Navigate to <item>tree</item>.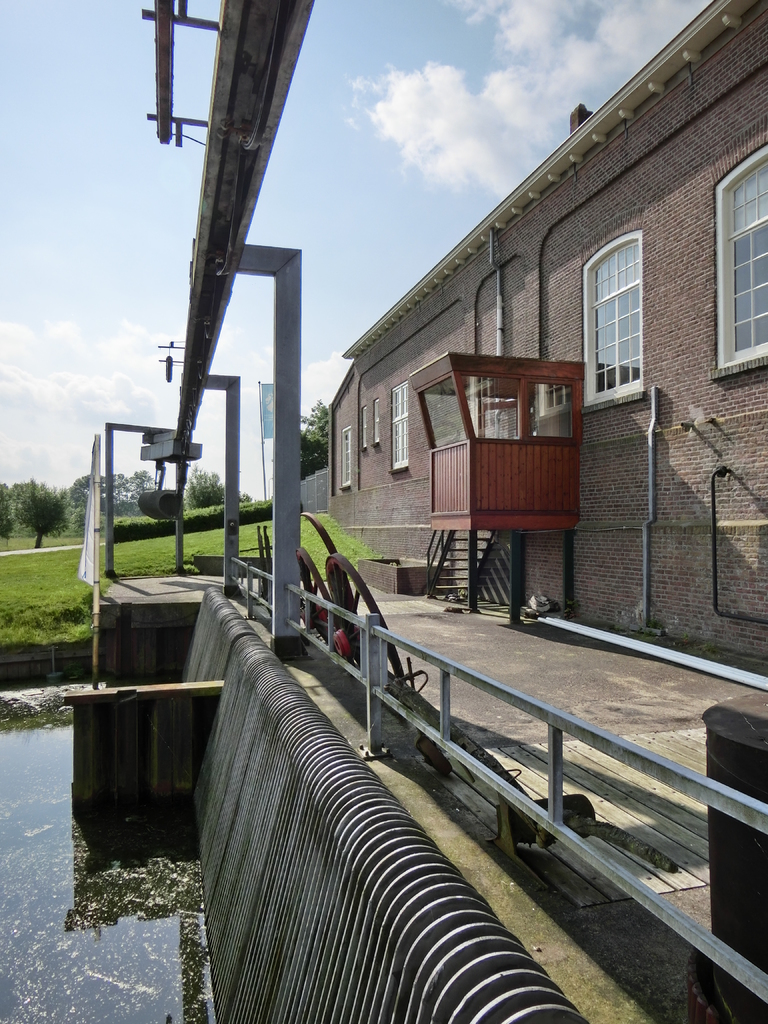
Navigation target: 300:397:329:481.
